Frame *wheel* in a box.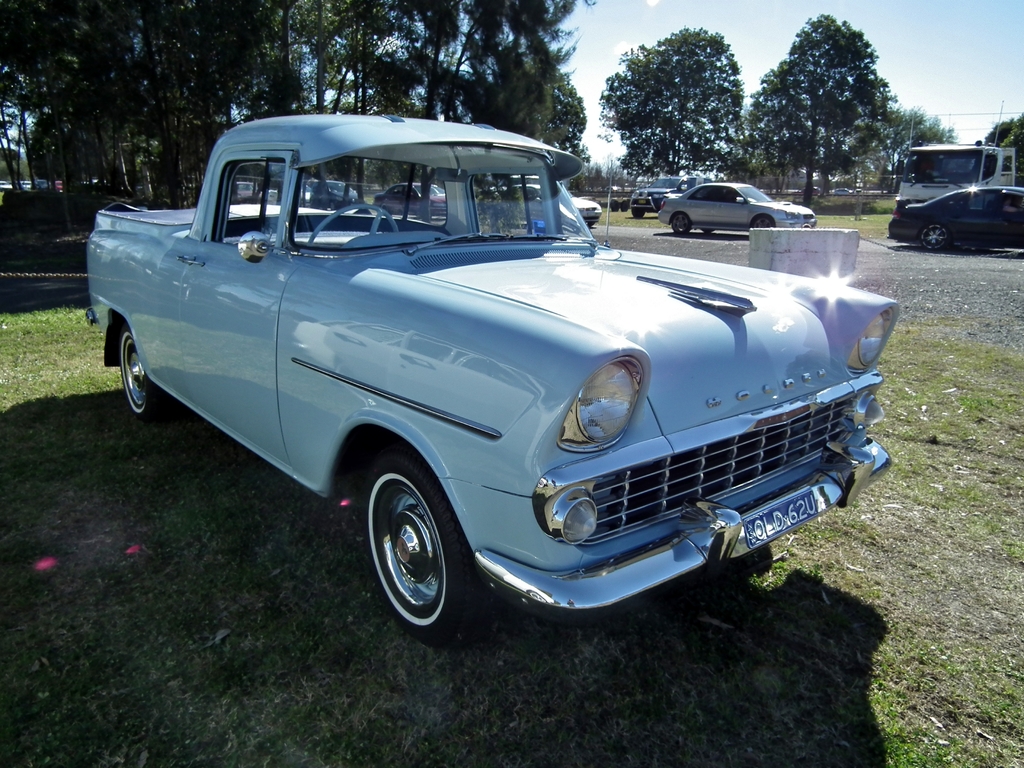
pyautogui.locateOnScreen(752, 213, 774, 228).
